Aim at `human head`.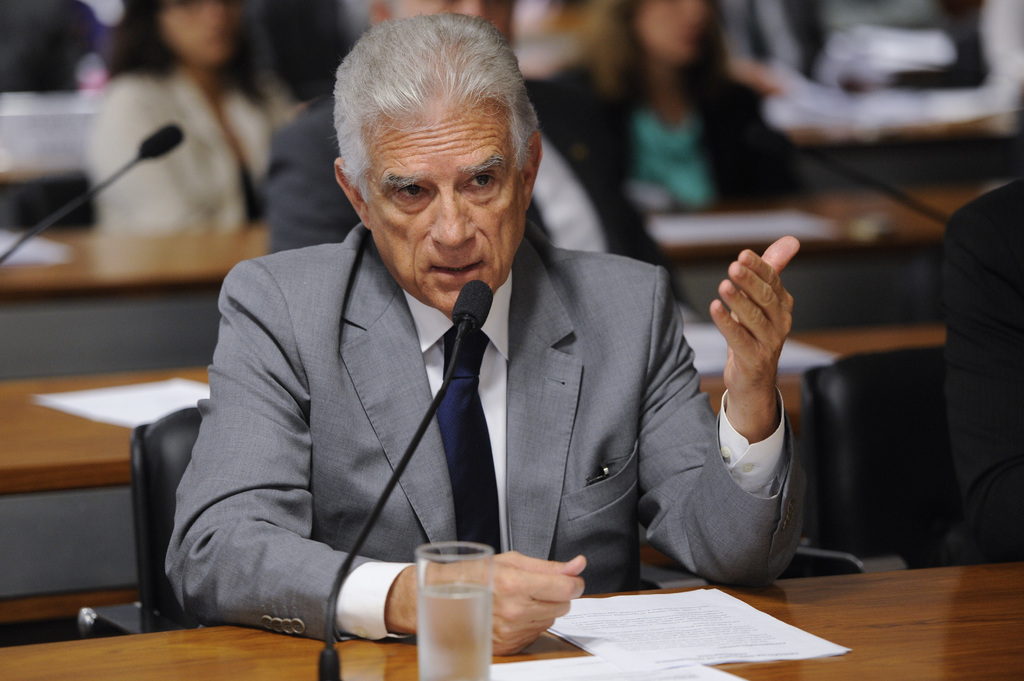
Aimed at left=336, top=12, right=548, bottom=324.
